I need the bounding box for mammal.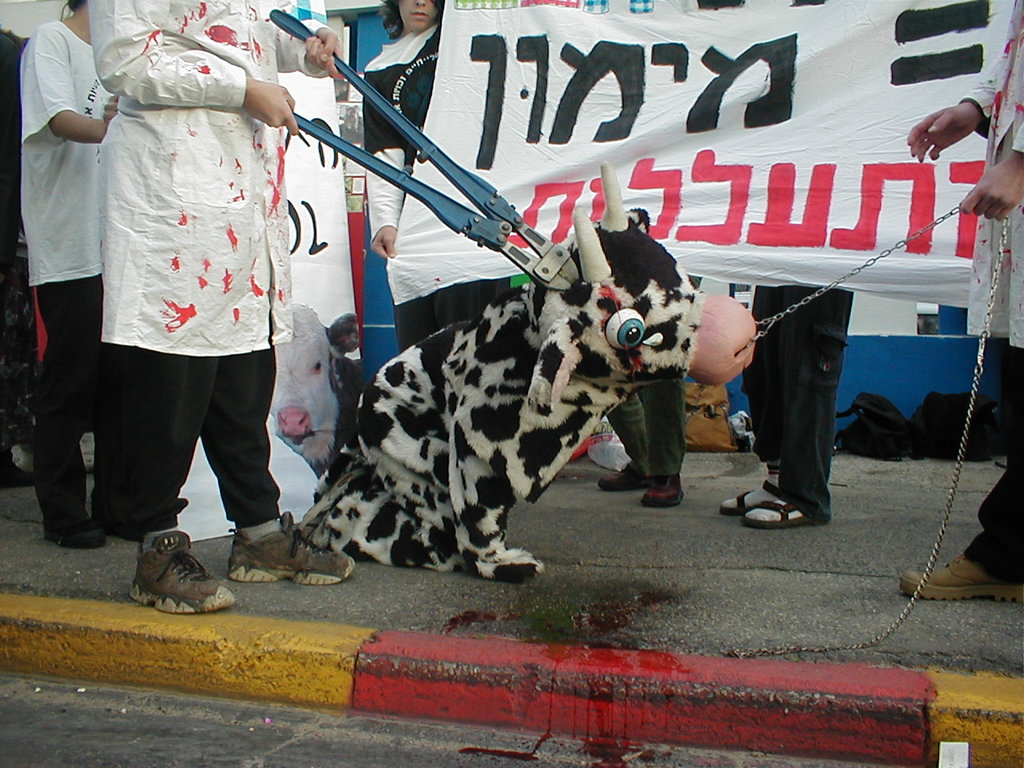
Here it is: [left=307, top=238, right=733, bottom=618].
